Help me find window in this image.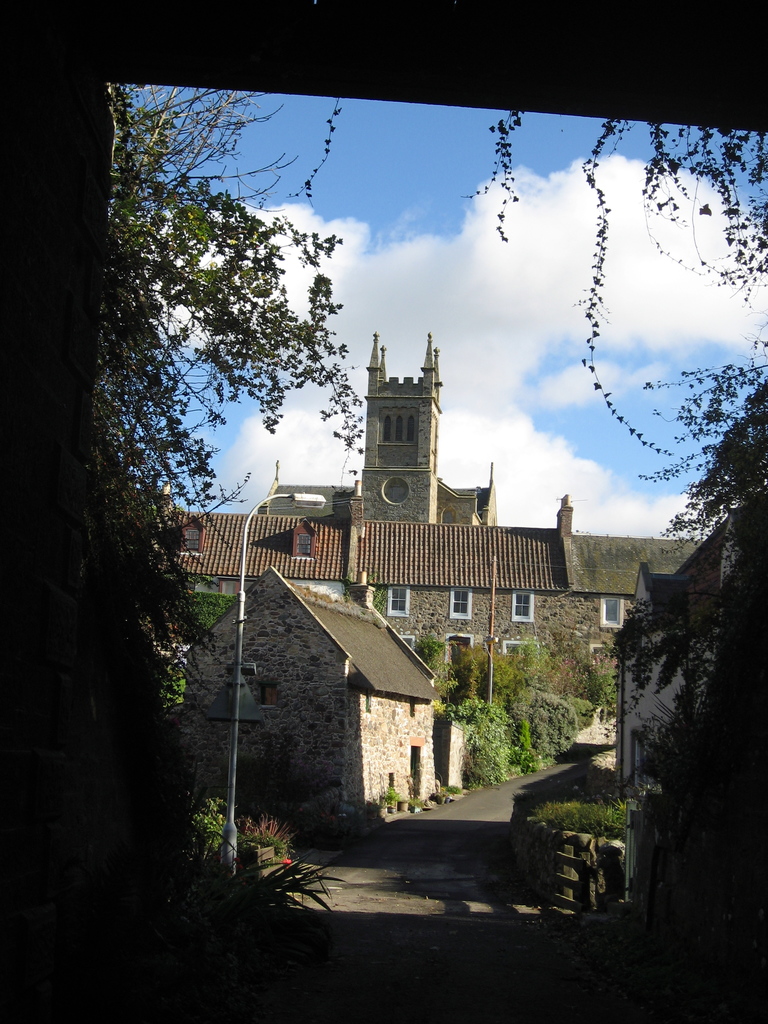
Found it: box=[452, 591, 470, 617].
